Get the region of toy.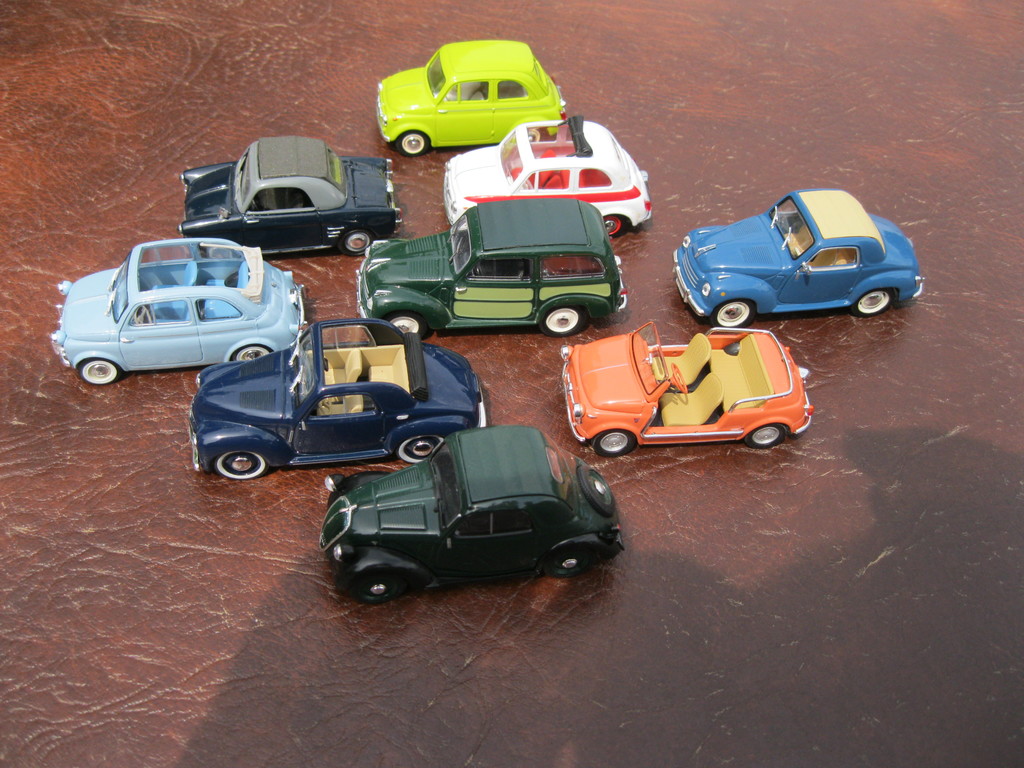
l=374, t=40, r=564, b=156.
